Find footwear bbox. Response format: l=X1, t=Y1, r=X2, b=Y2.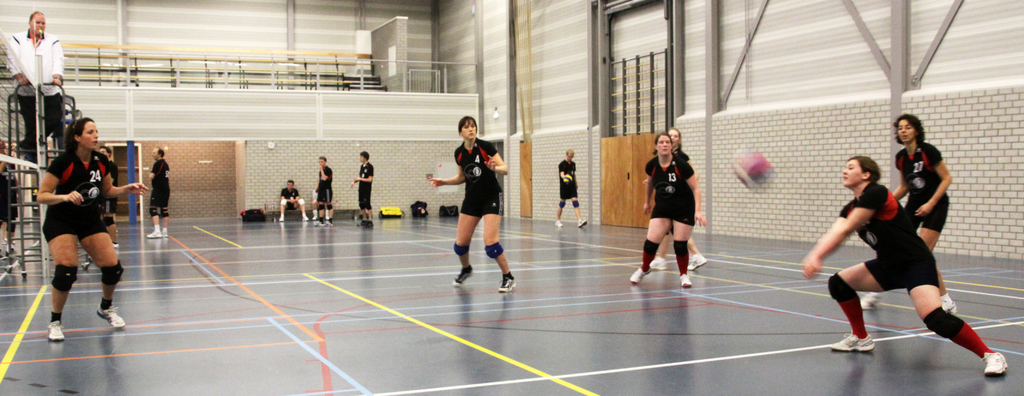
l=146, t=224, r=161, b=240.
